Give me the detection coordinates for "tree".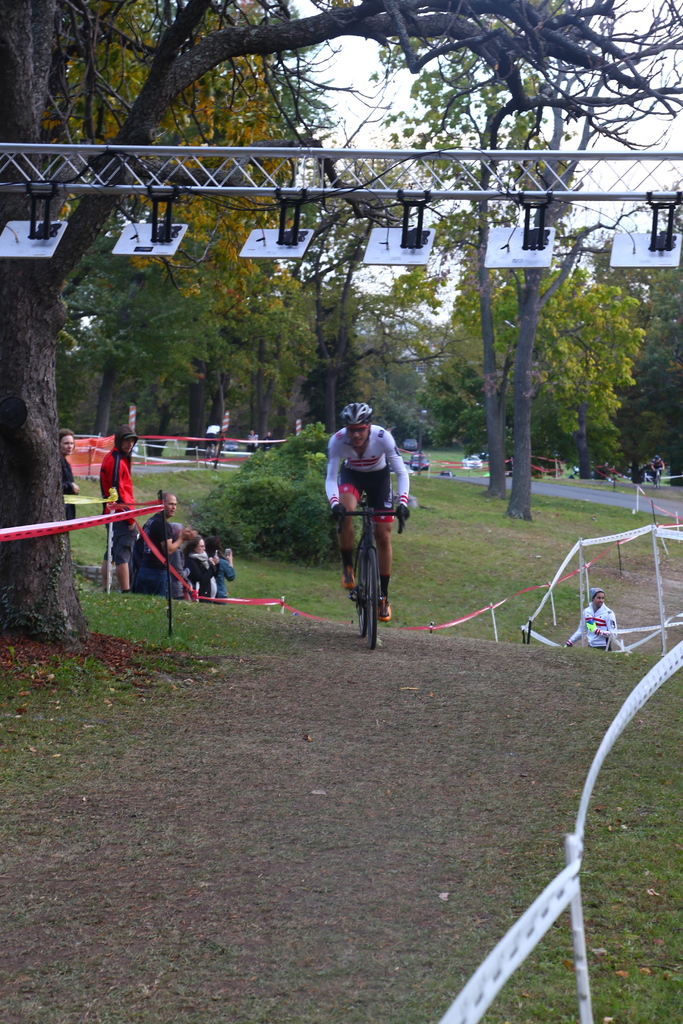
1/0/682/664.
